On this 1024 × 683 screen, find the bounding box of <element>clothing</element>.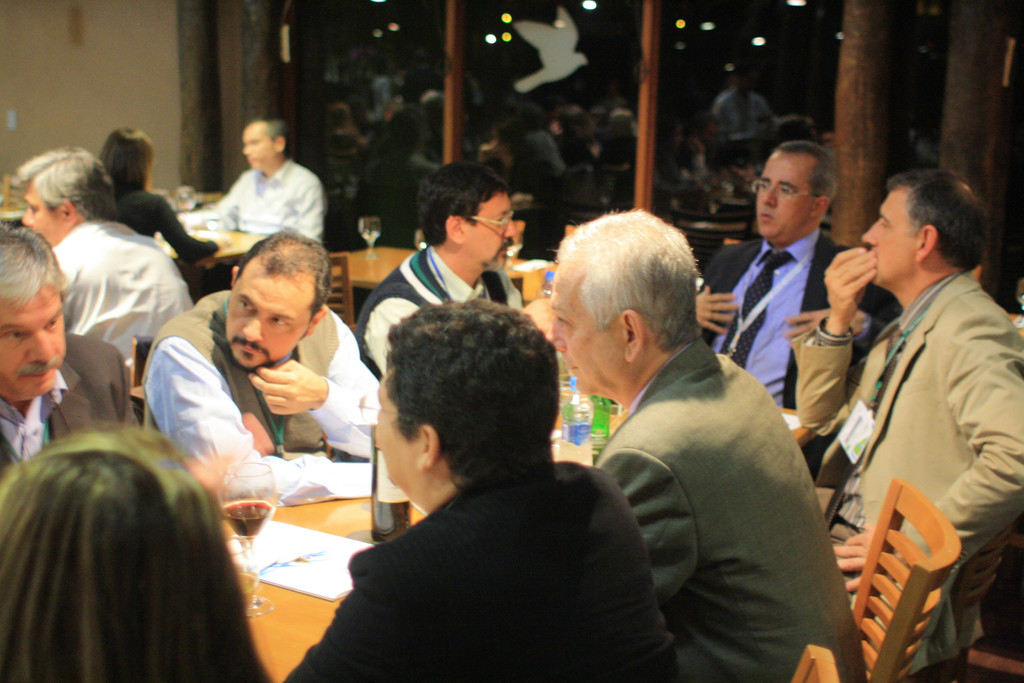
Bounding box: 362:244:521:383.
